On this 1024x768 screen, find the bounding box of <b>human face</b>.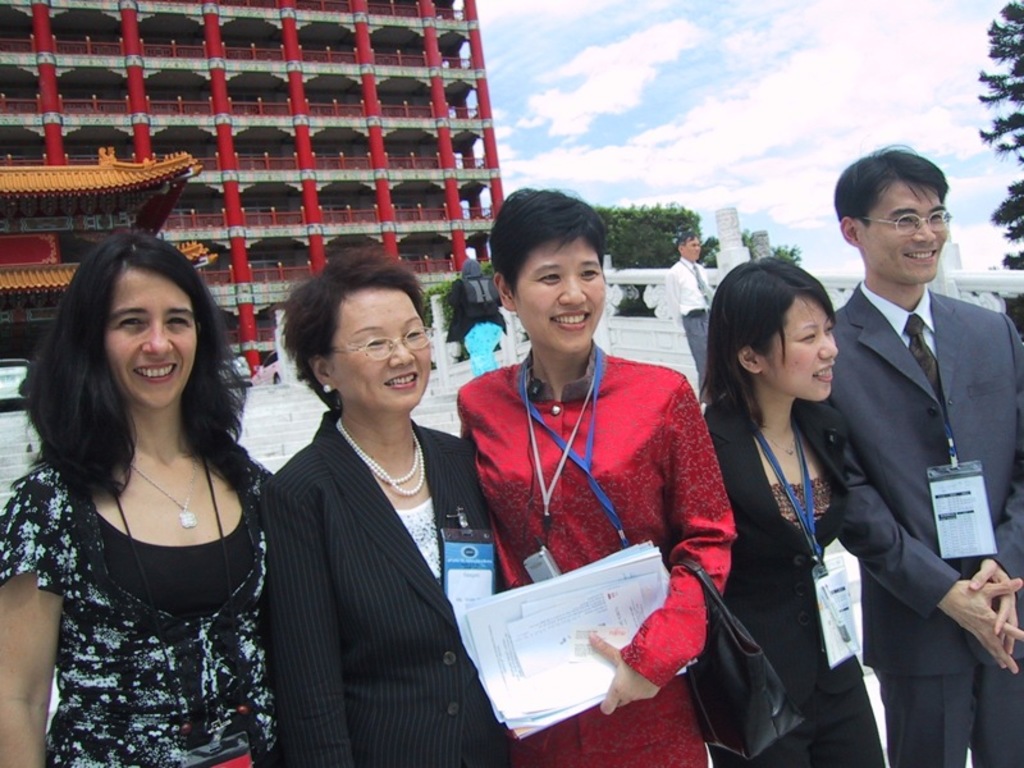
Bounding box: [left=684, top=237, right=699, bottom=259].
